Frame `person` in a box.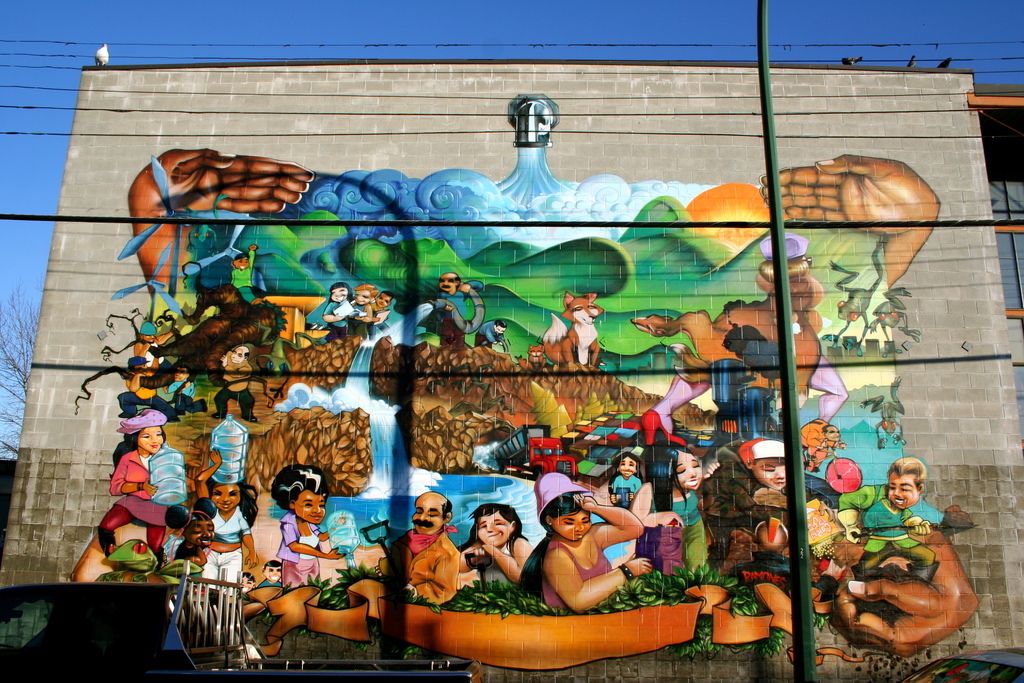
BBox(823, 461, 945, 603).
